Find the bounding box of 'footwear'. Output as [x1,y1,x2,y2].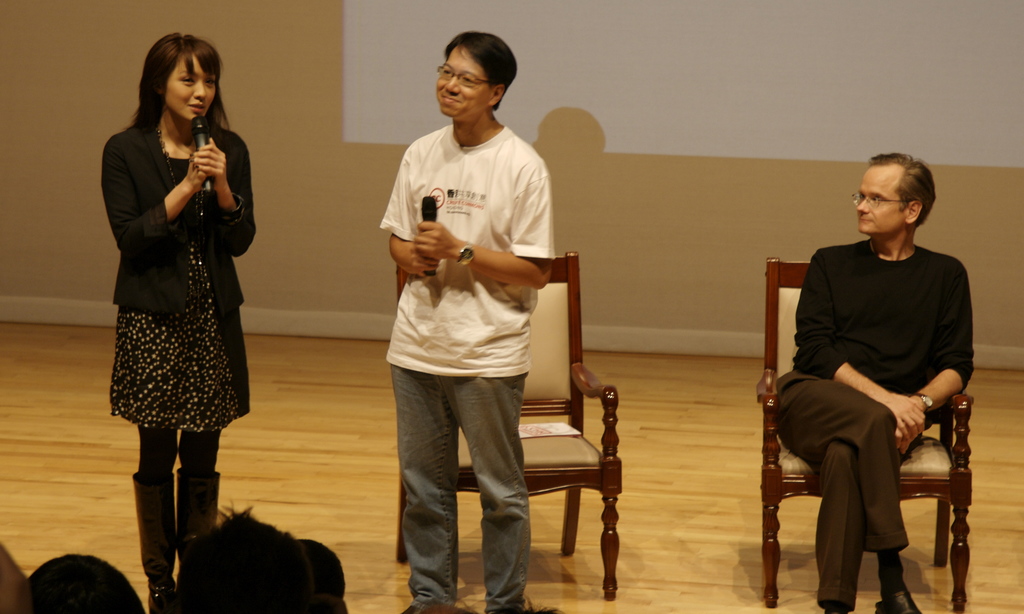
[147,569,174,608].
